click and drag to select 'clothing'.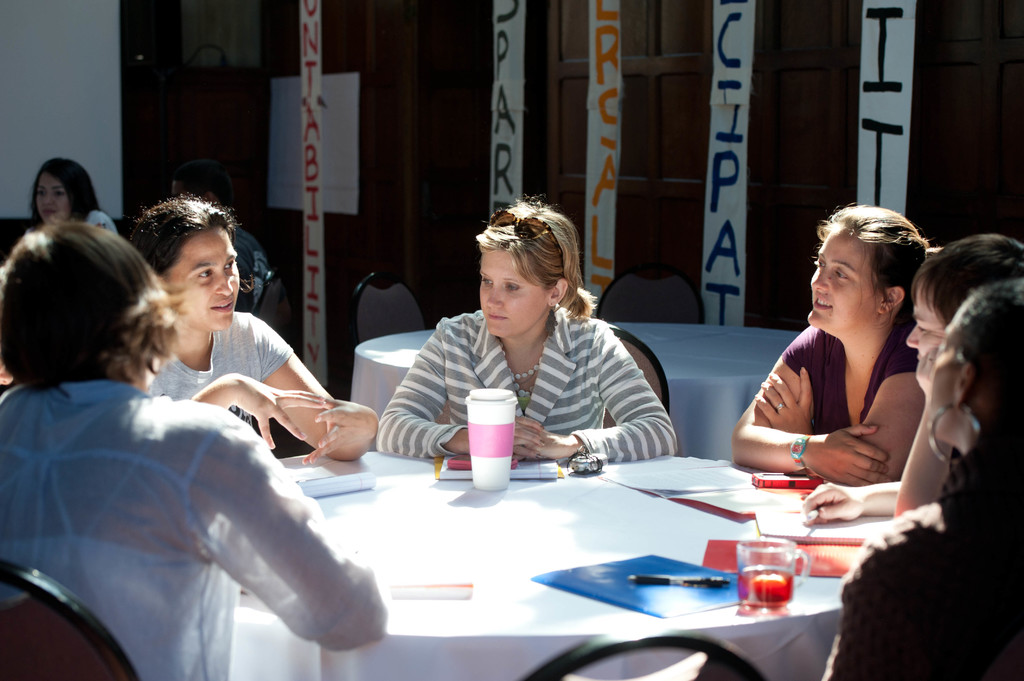
Selection: left=379, top=301, right=678, bottom=475.
